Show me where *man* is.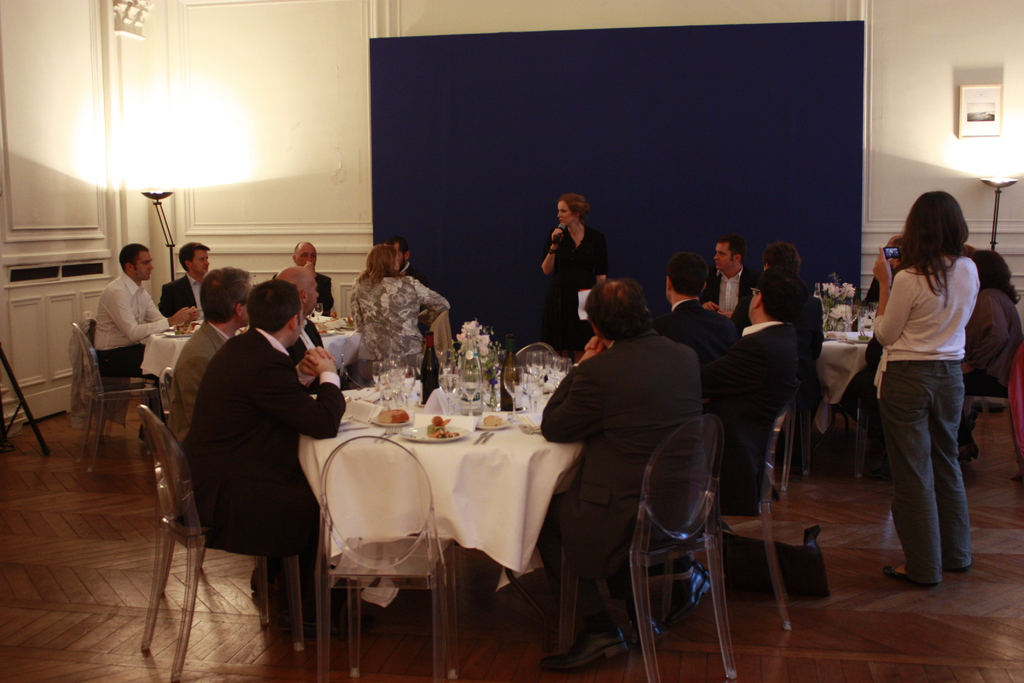
*man* is at box=[676, 262, 833, 626].
